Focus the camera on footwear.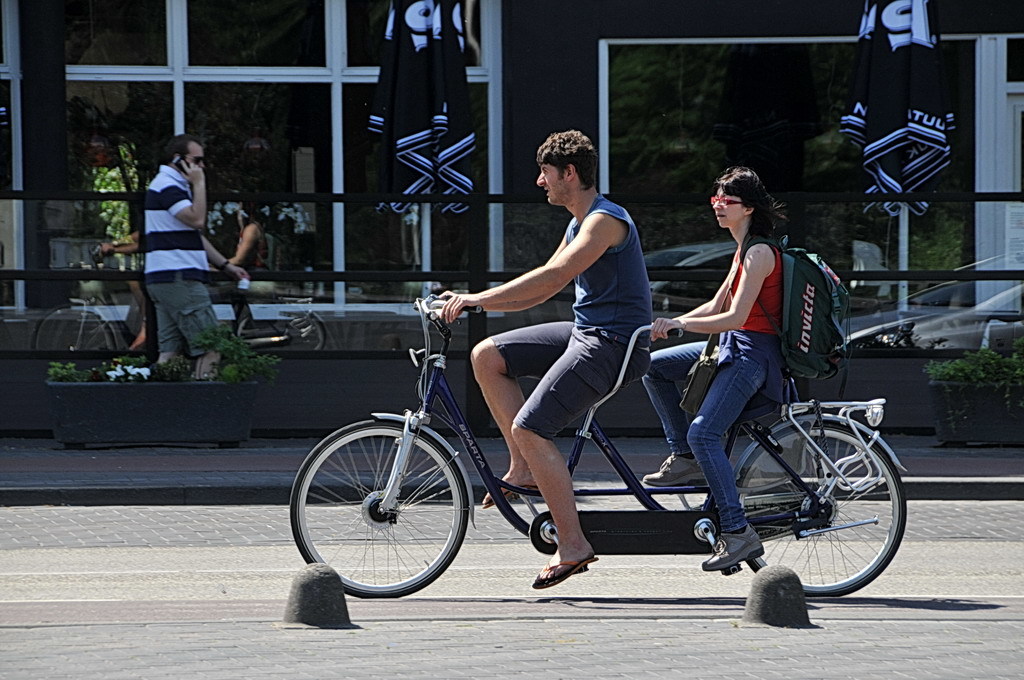
Focus region: [x1=701, y1=523, x2=767, y2=568].
